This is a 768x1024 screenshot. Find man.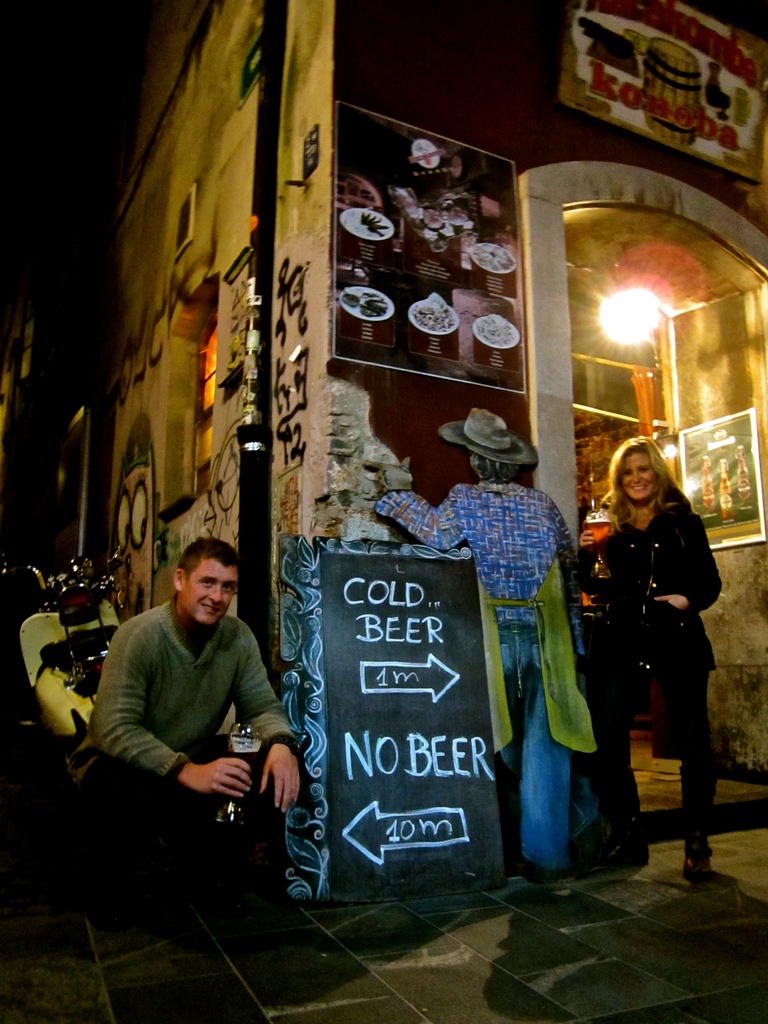
Bounding box: (67,532,353,984).
